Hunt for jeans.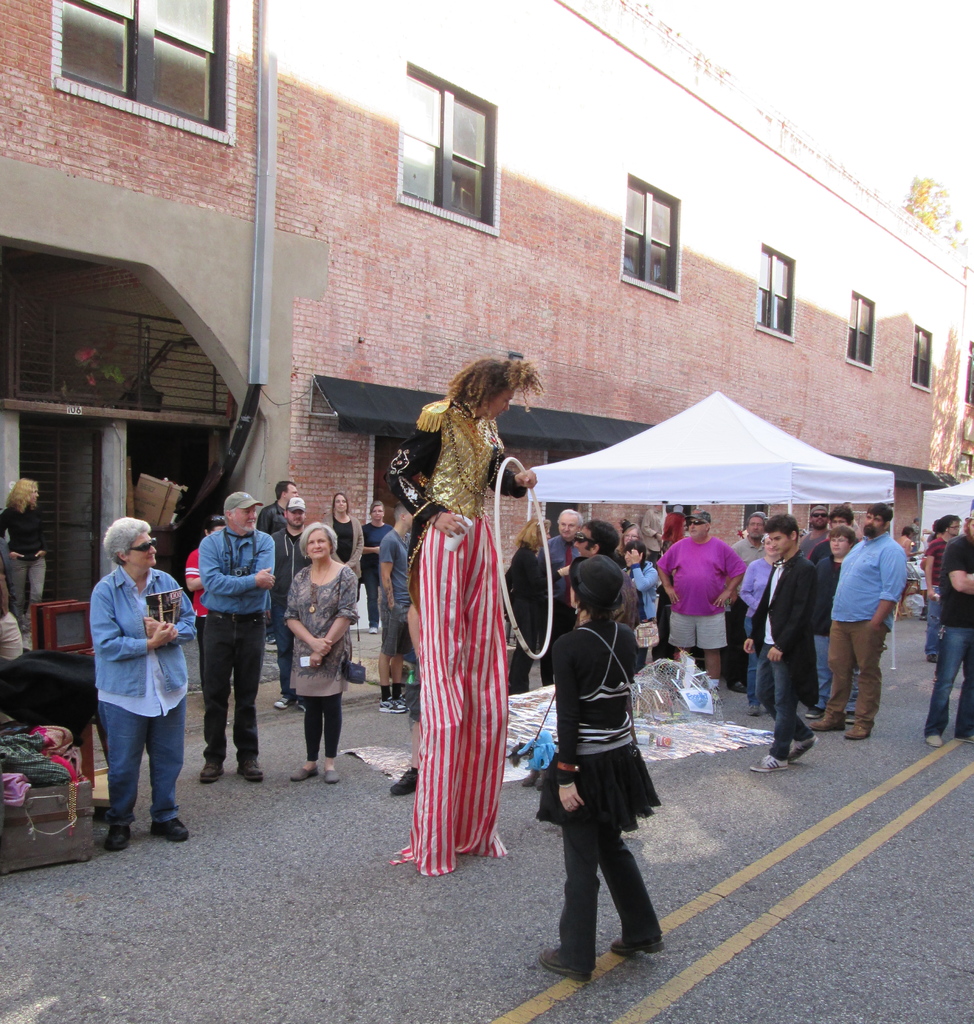
Hunted down at locate(827, 529, 913, 631).
